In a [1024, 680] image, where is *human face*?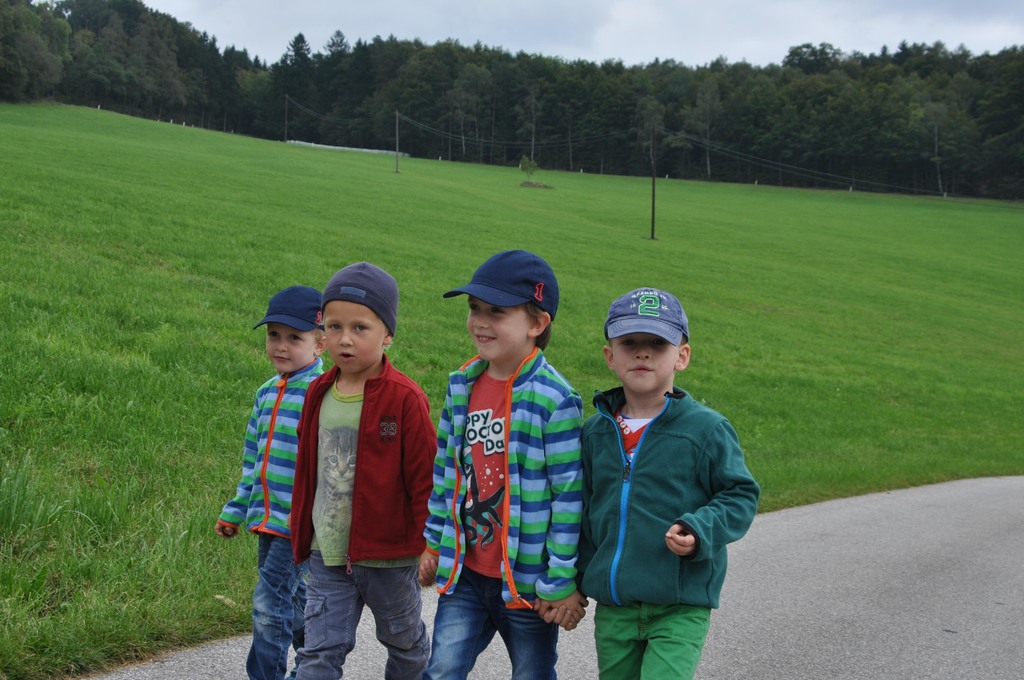
Rect(264, 324, 314, 371).
